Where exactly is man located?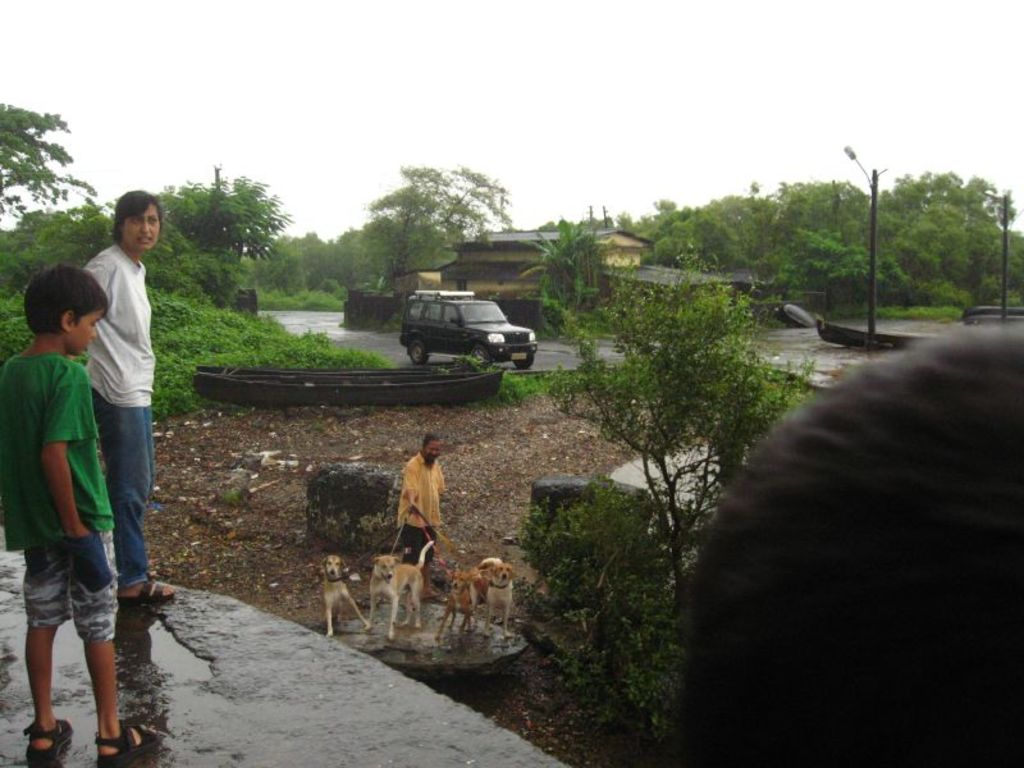
Its bounding box is region(74, 178, 188, 611).
